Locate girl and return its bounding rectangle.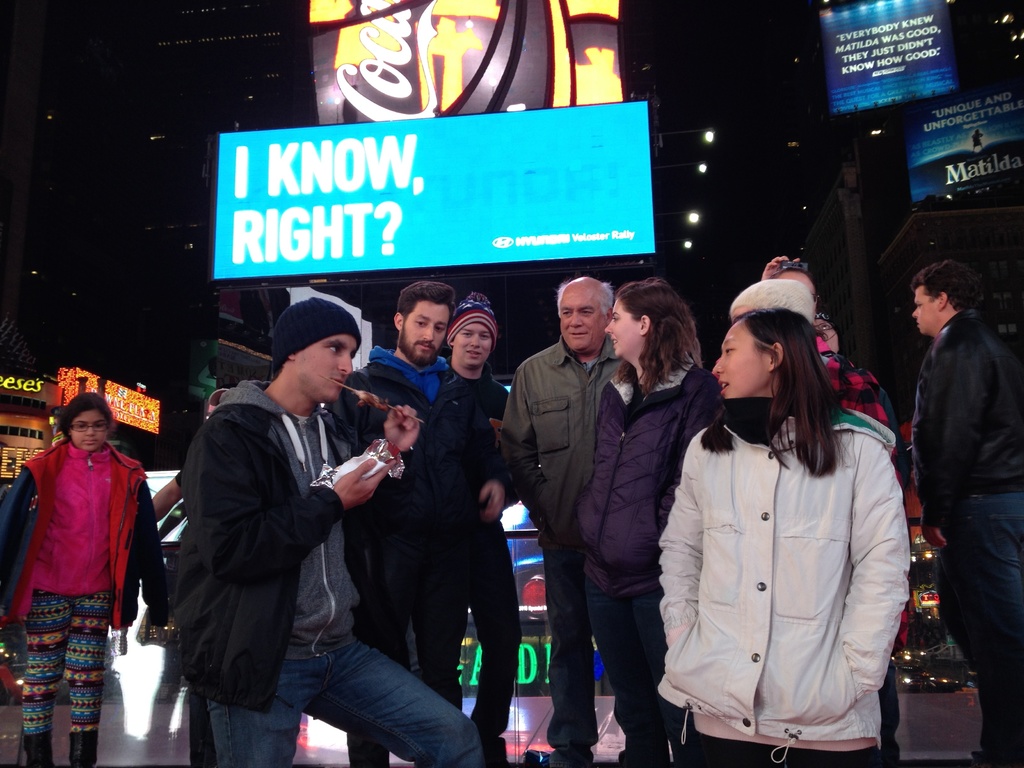
(649, 296, 911, 756).
